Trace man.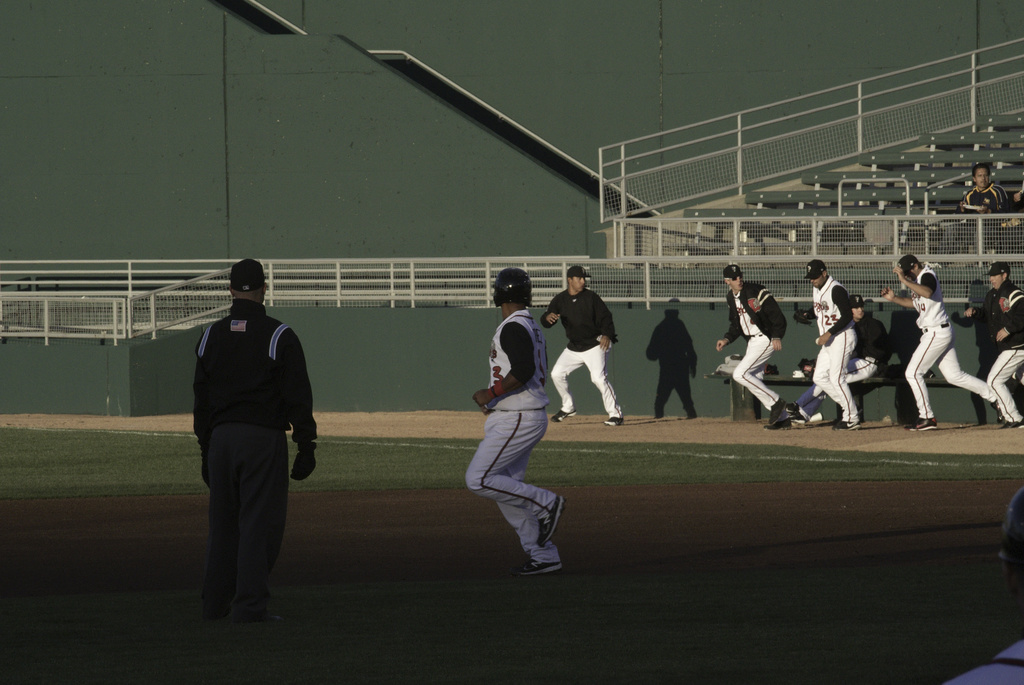
Traced to detection(710, 265, 803, 431).
